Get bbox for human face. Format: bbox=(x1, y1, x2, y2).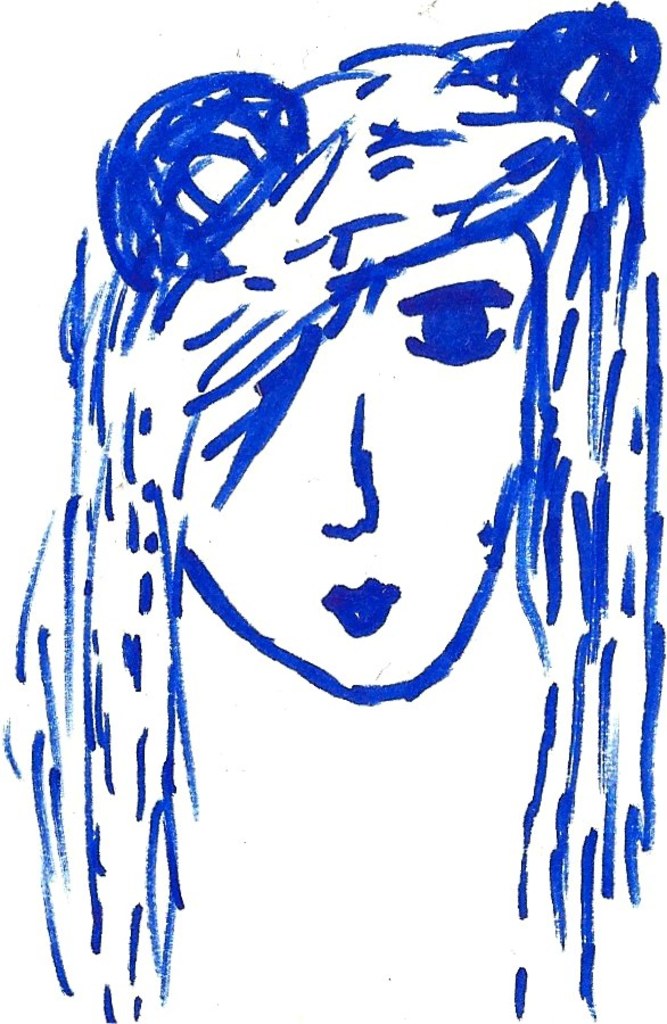
bbox=(179, 218, 544, 712).
